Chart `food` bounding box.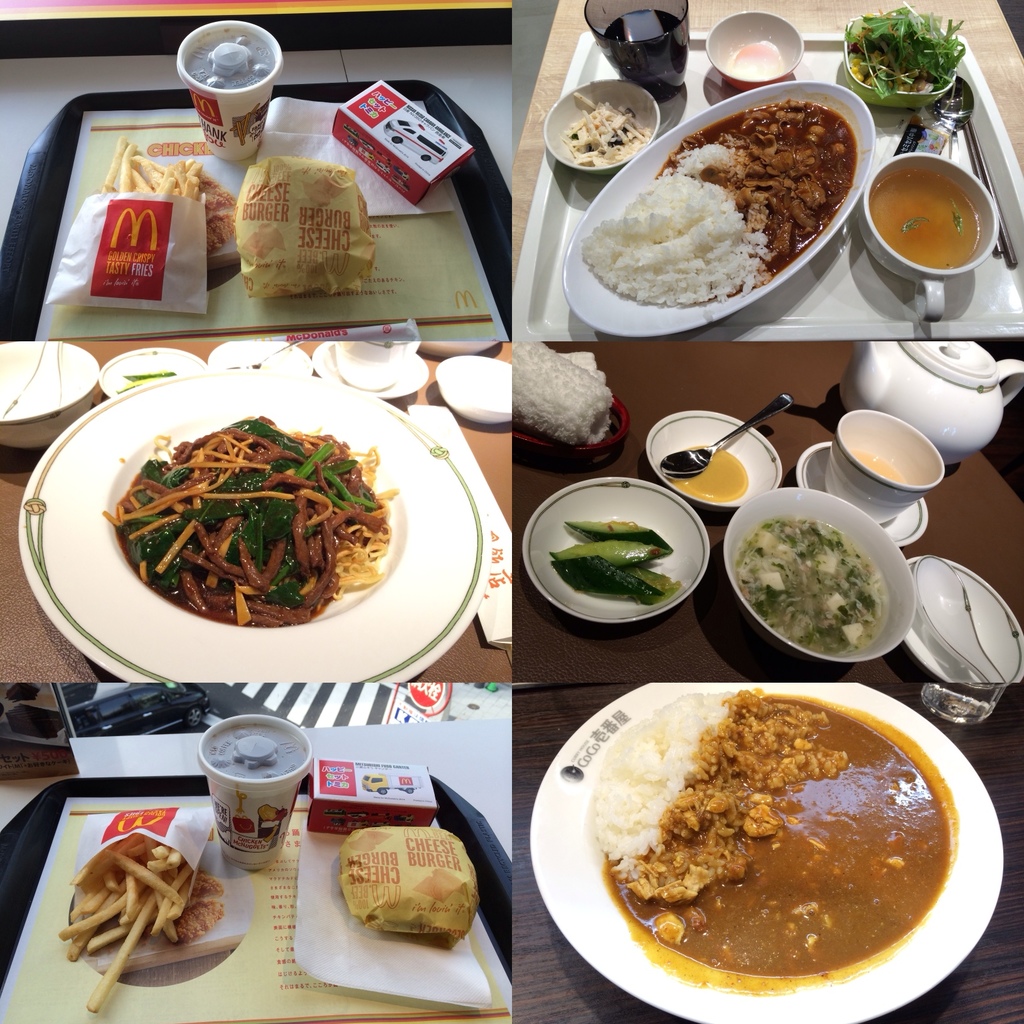
Charted: rect(190, 869, 223, 941).
